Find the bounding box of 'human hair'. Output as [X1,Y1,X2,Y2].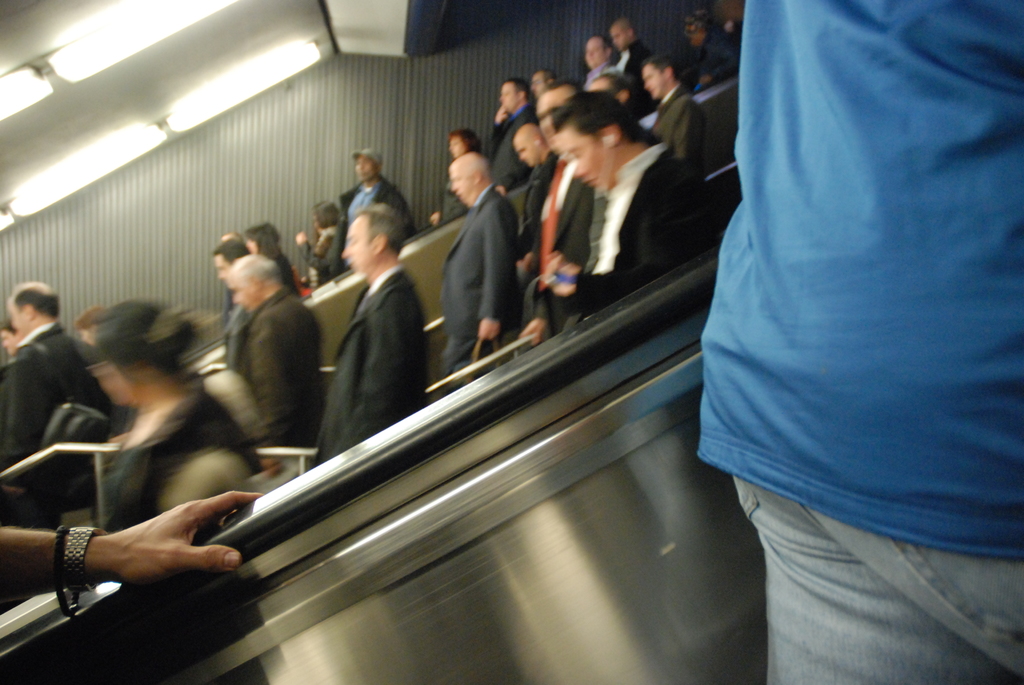
[213,239,253,266].
